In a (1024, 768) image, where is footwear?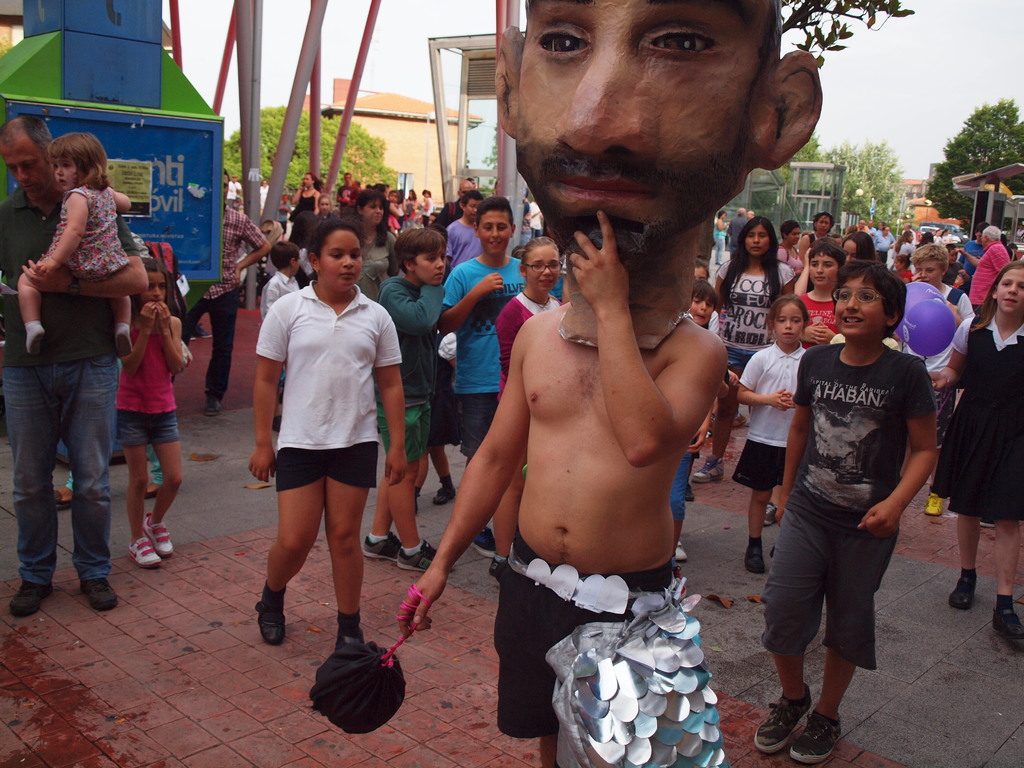
(83, 582, 115, 615).
